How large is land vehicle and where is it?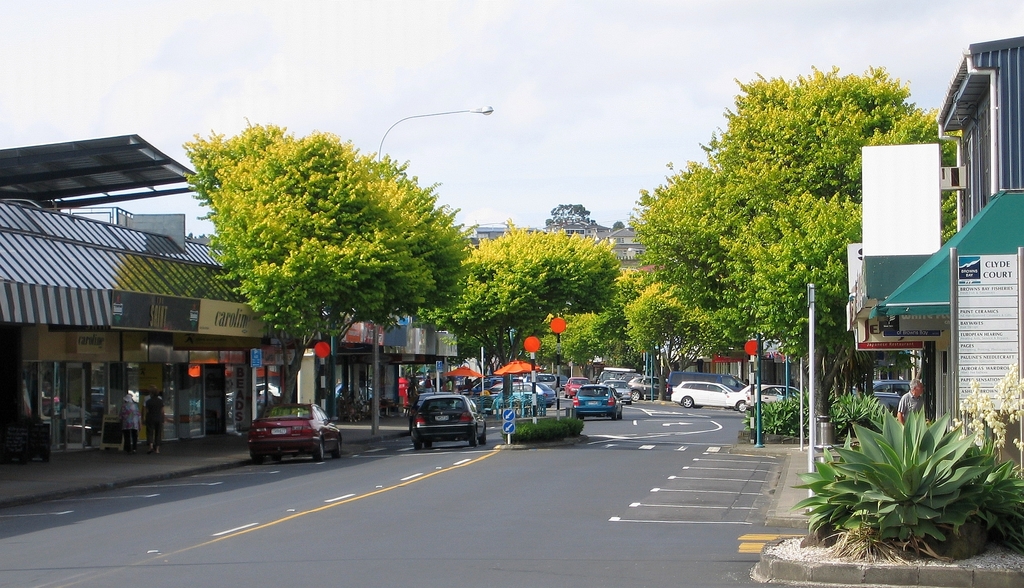
Bounding box: bbox=(607, 382, 631, 401).
